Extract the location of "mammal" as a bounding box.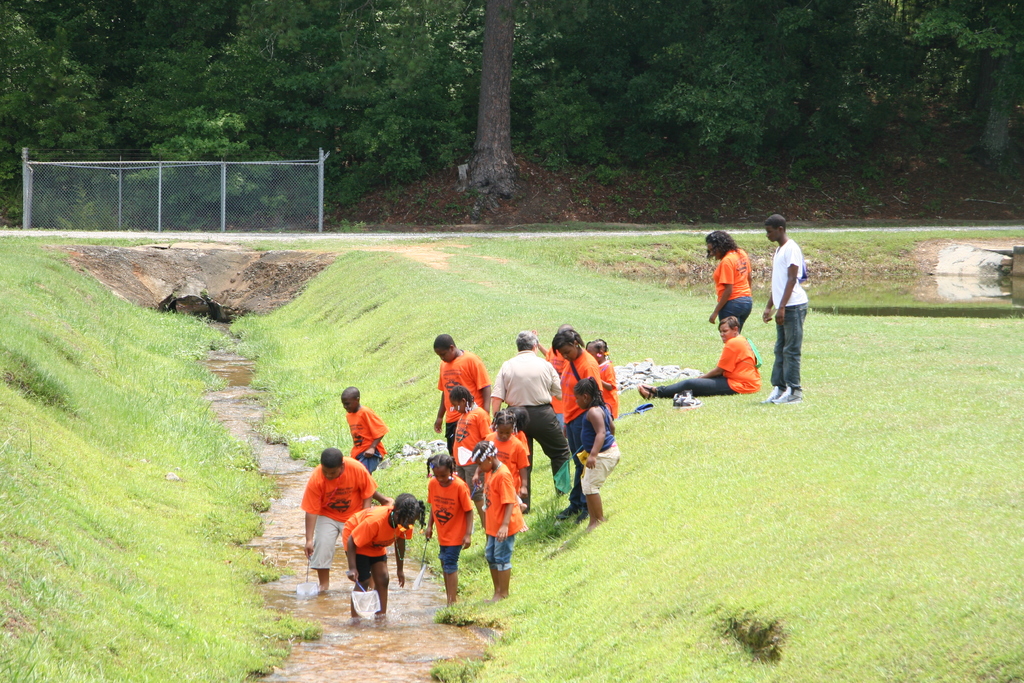
x1=336, y1=386, x2=388, y2=470.
